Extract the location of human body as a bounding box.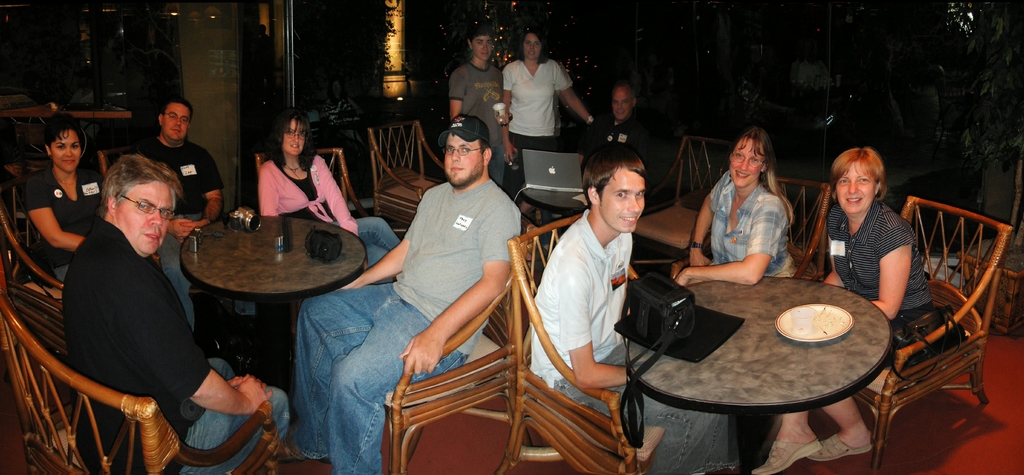
select_region(449, 19, 504, 194).
